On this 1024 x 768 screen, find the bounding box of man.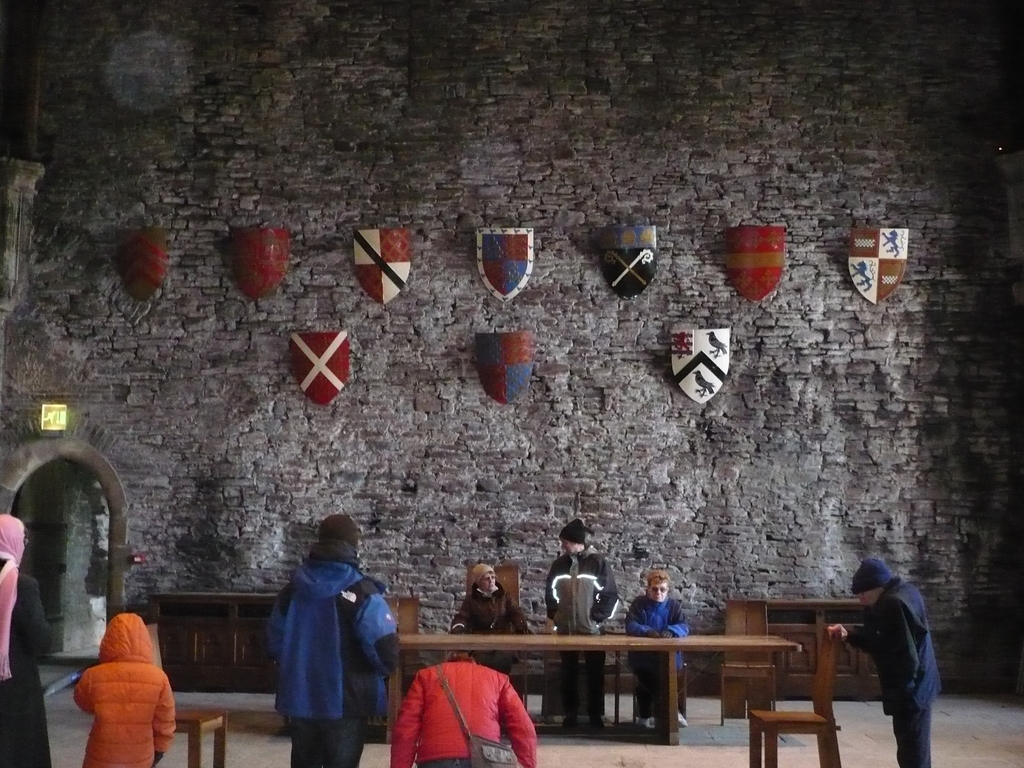
Bounding box: 449, 559, 536, 673.
